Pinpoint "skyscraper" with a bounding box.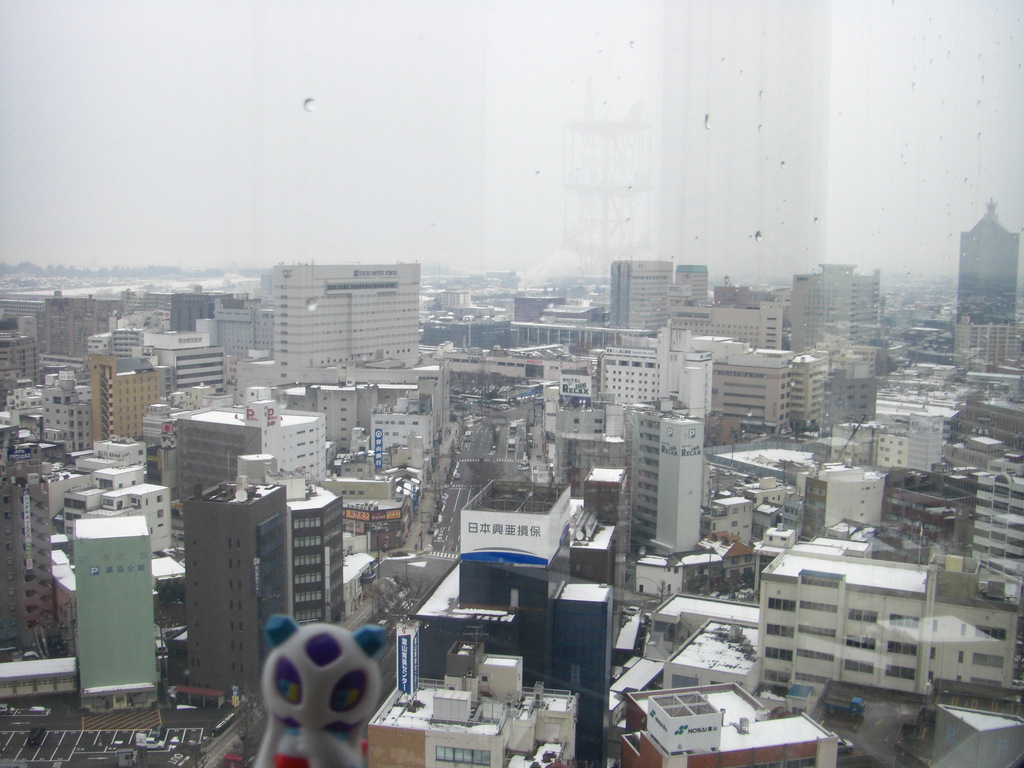
[951,198,1014,327].
